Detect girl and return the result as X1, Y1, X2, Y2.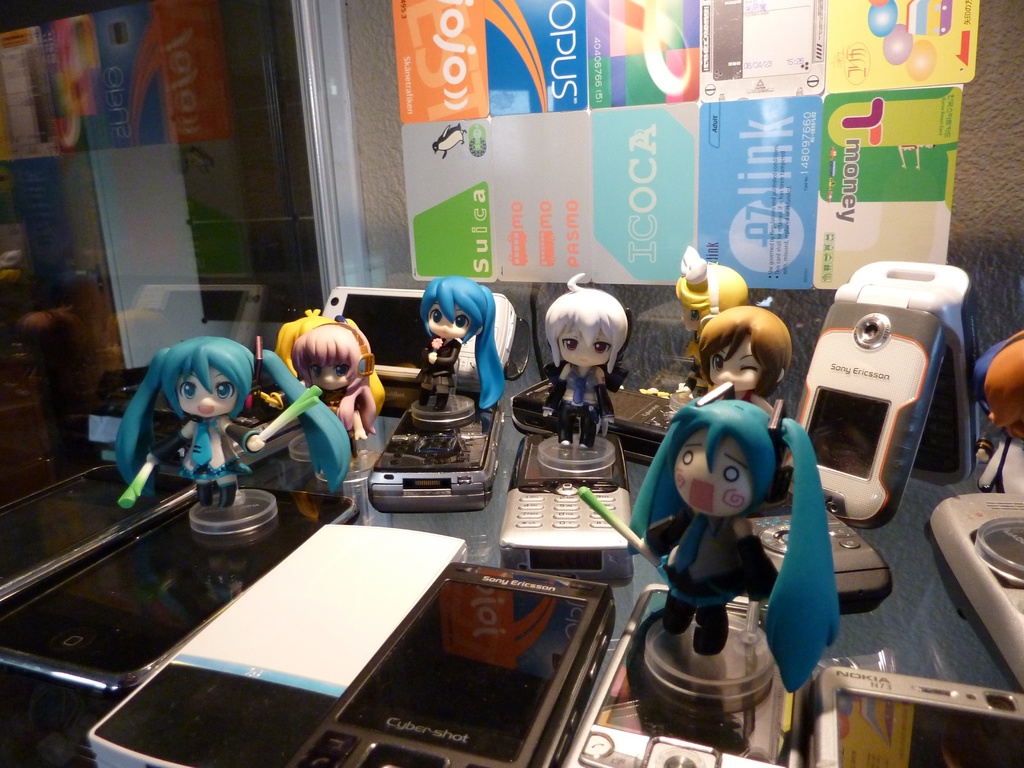
545, 271, 627, 445.
